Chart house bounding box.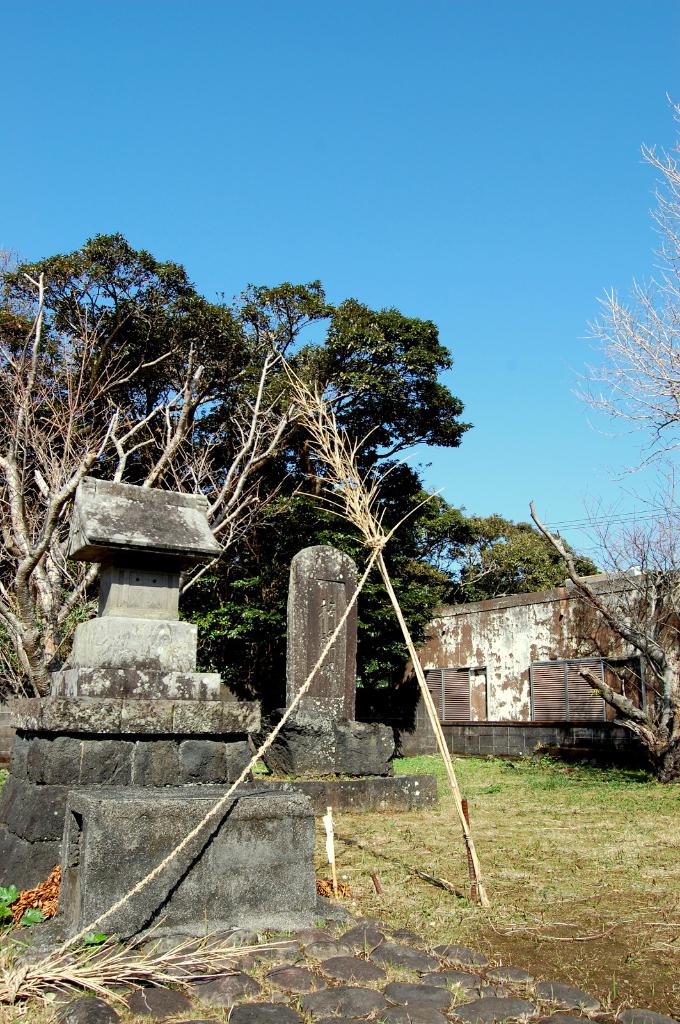
Charted: locate(415, 579, 679, 783).
